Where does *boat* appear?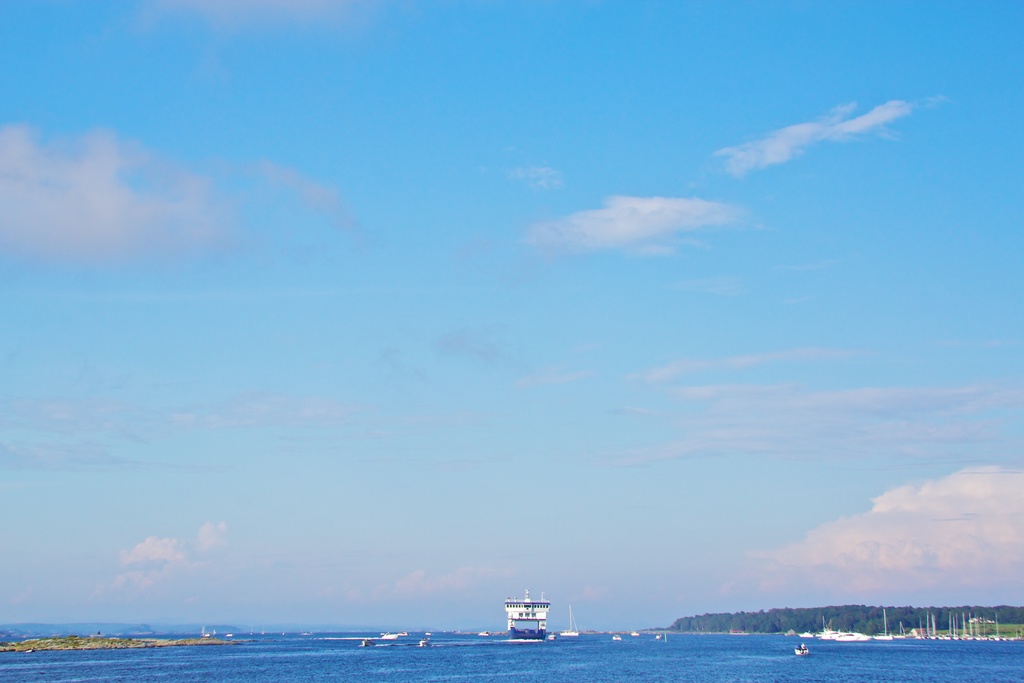
Appears at select_region(415, 638, 435, 650).
